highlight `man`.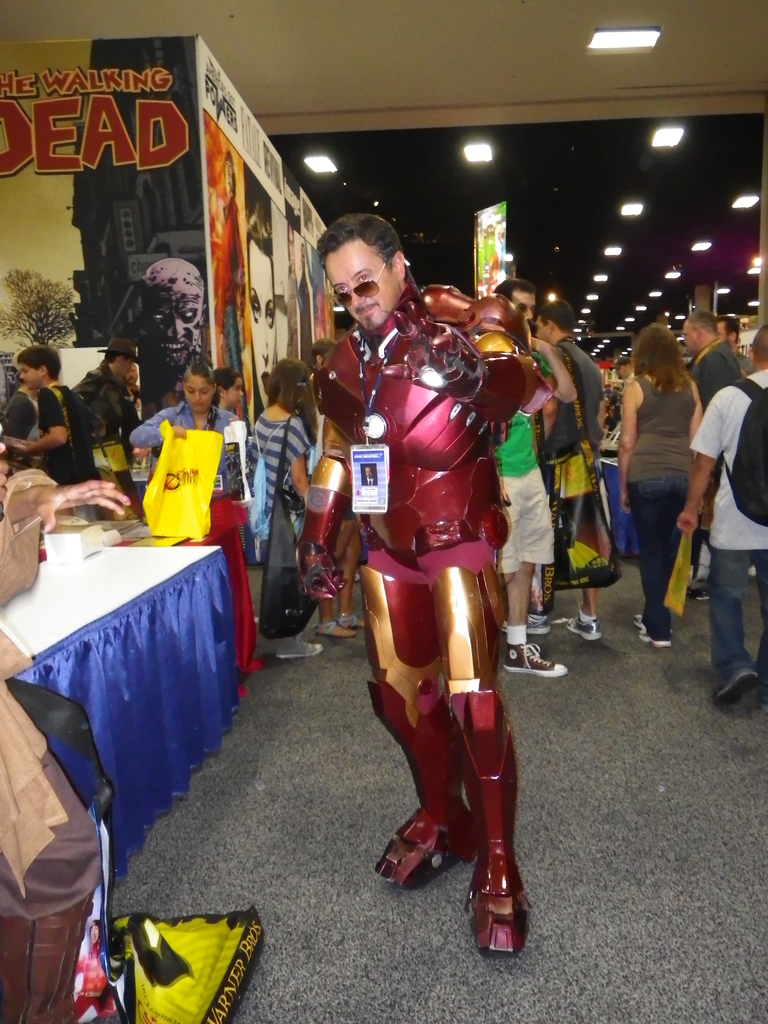
Highlighted region: x1=675 y1=325 x2=767 y2=706.
